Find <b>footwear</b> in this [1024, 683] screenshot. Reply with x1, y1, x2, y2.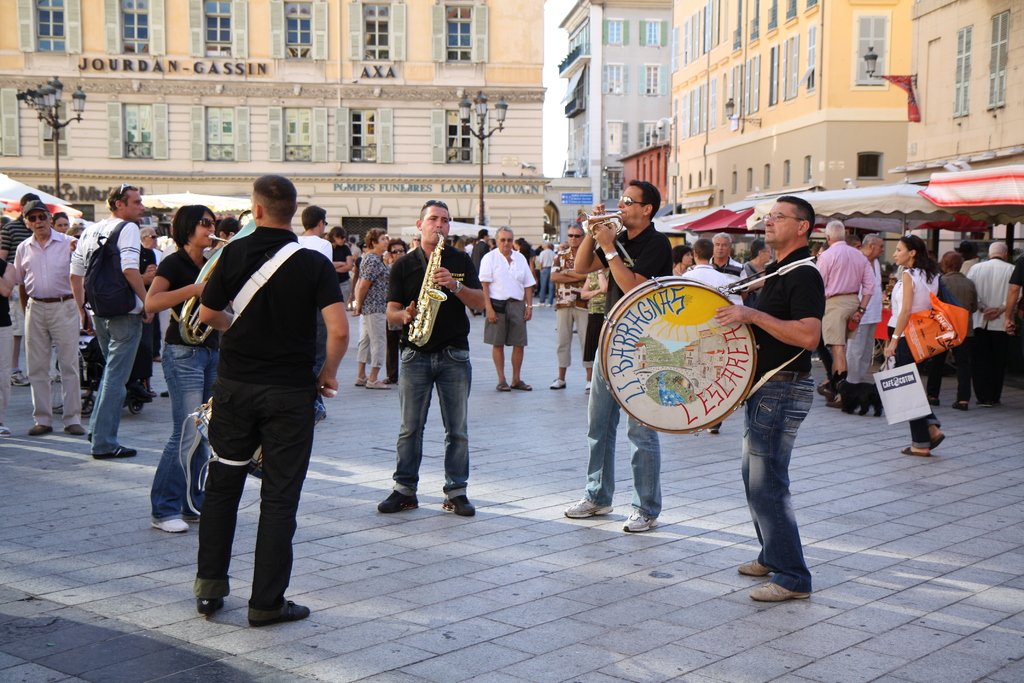
159, 390, 170, 397.
